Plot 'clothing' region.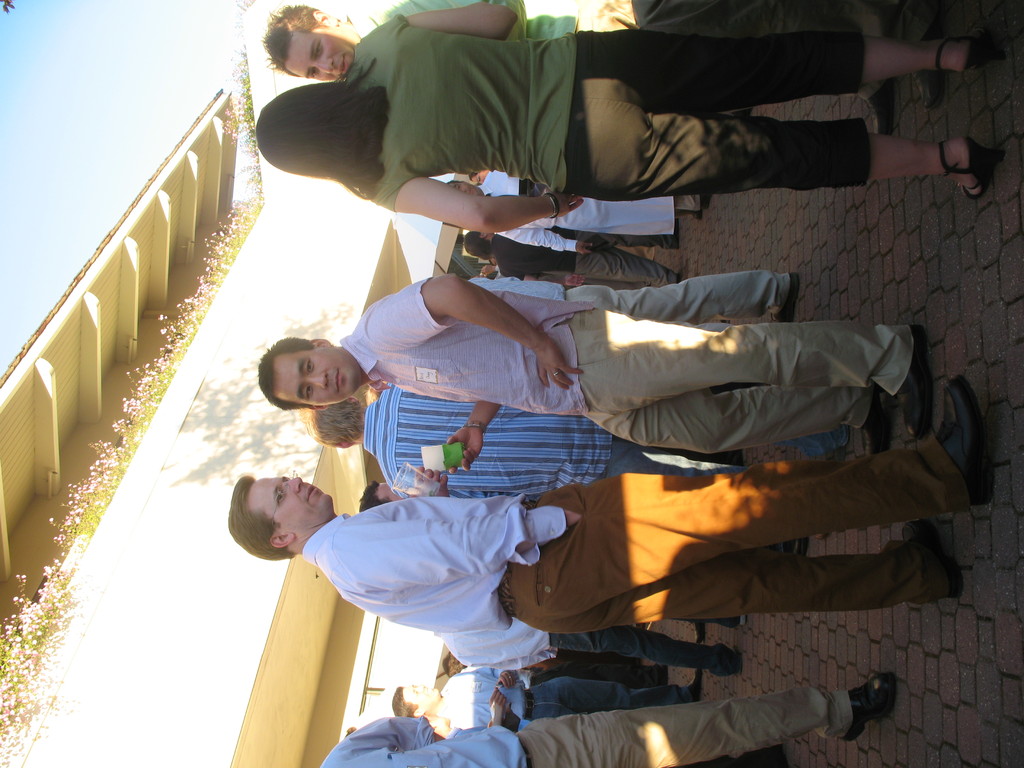
Plotted at (356, 0, 862, 69).
